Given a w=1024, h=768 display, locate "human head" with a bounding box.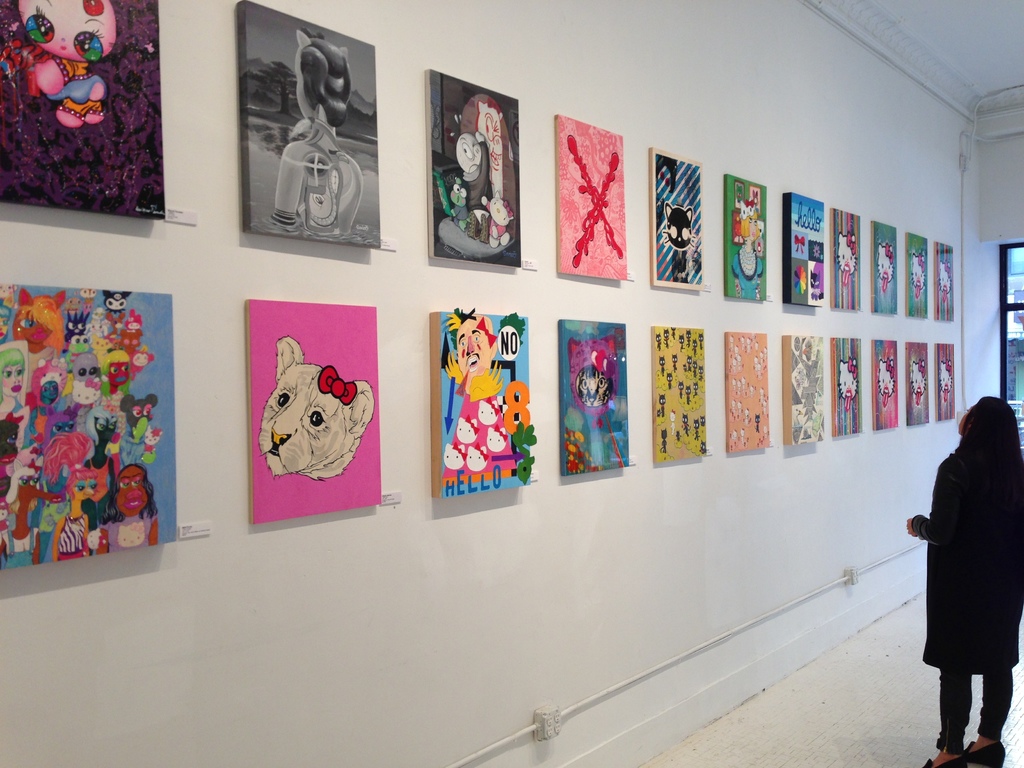
Located: 950/397/1017/442.
